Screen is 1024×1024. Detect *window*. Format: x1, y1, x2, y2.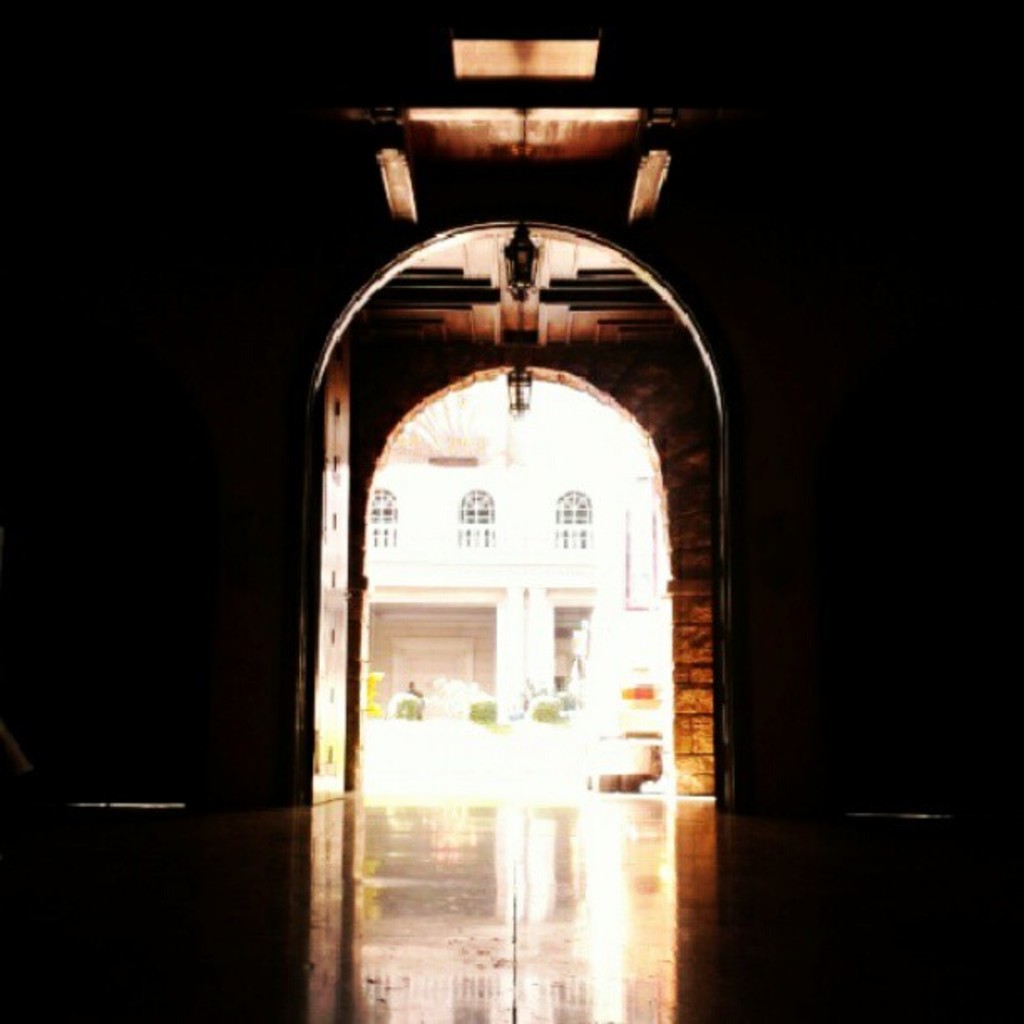
368, 485, 397, 552.
